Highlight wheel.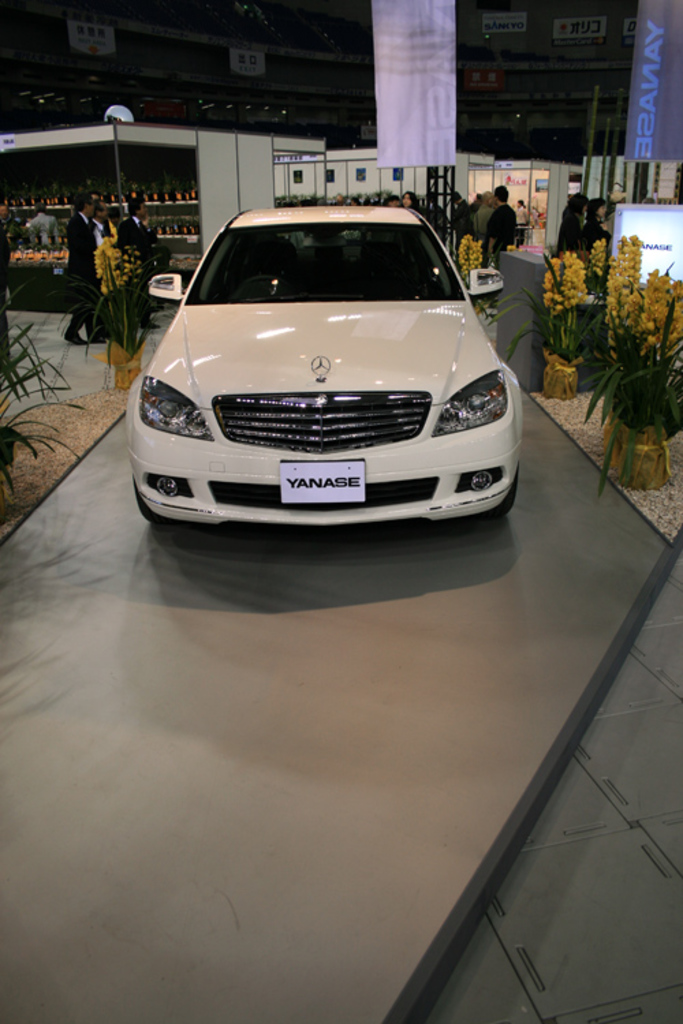
Highlighted region: locate(0, 325, 87, 497).
